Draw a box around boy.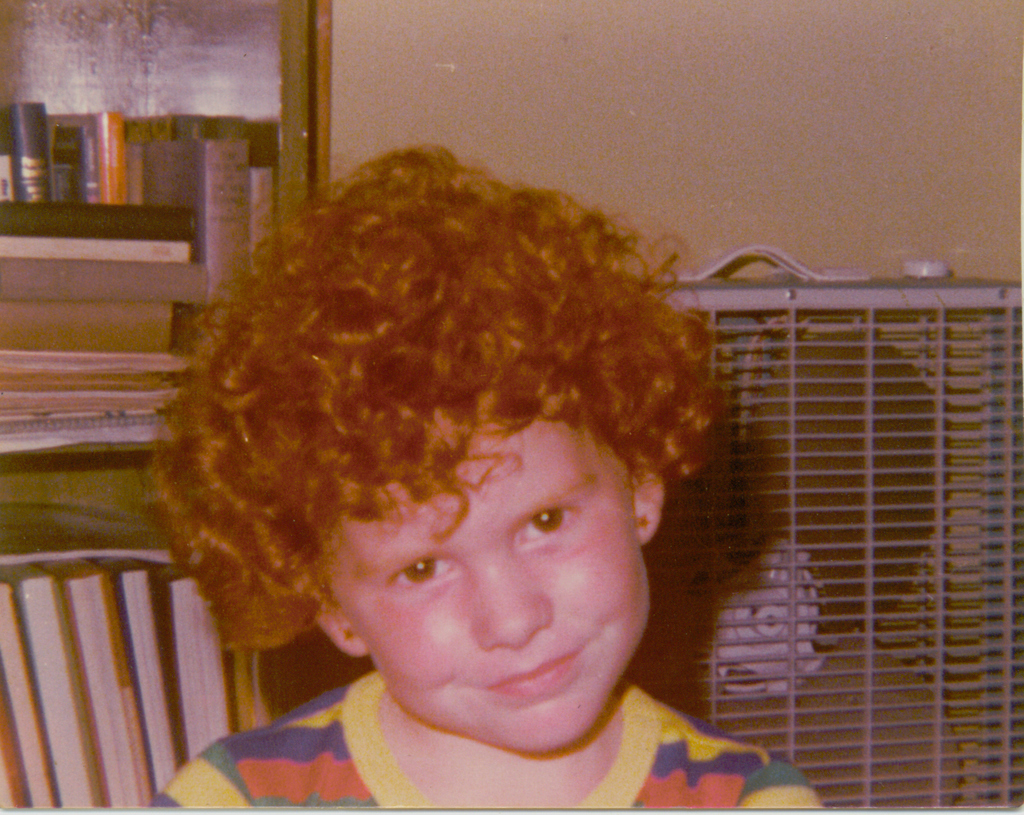
144, 141, 822, 810.
